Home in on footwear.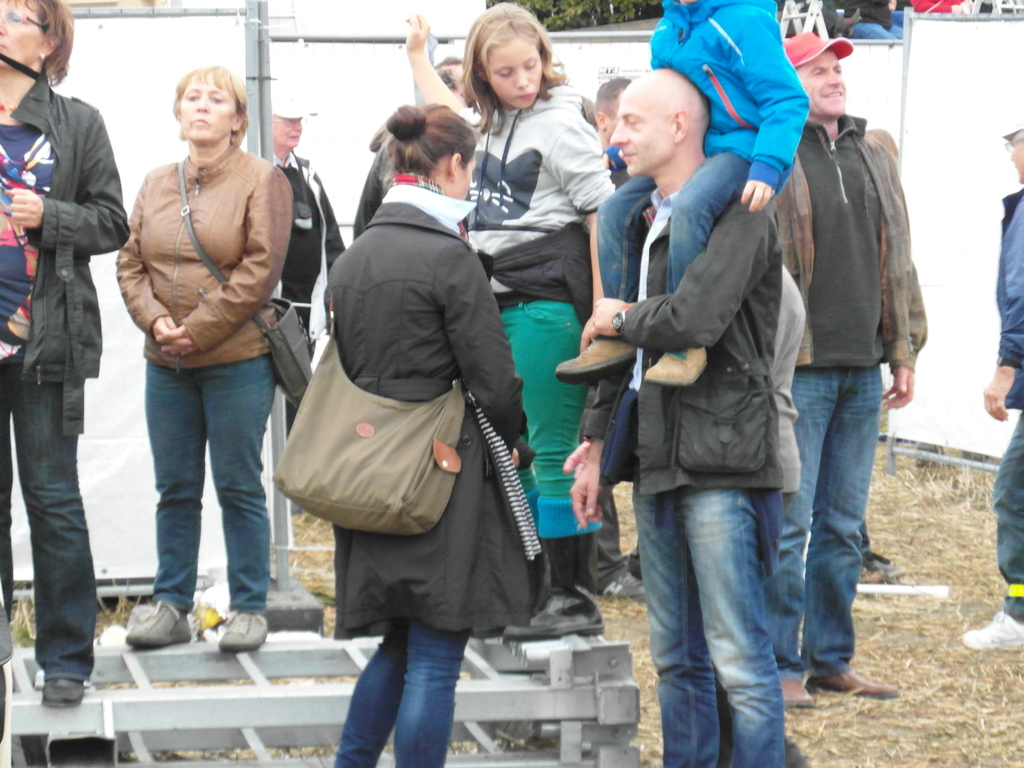
Homed in at [604,569,646,601].
